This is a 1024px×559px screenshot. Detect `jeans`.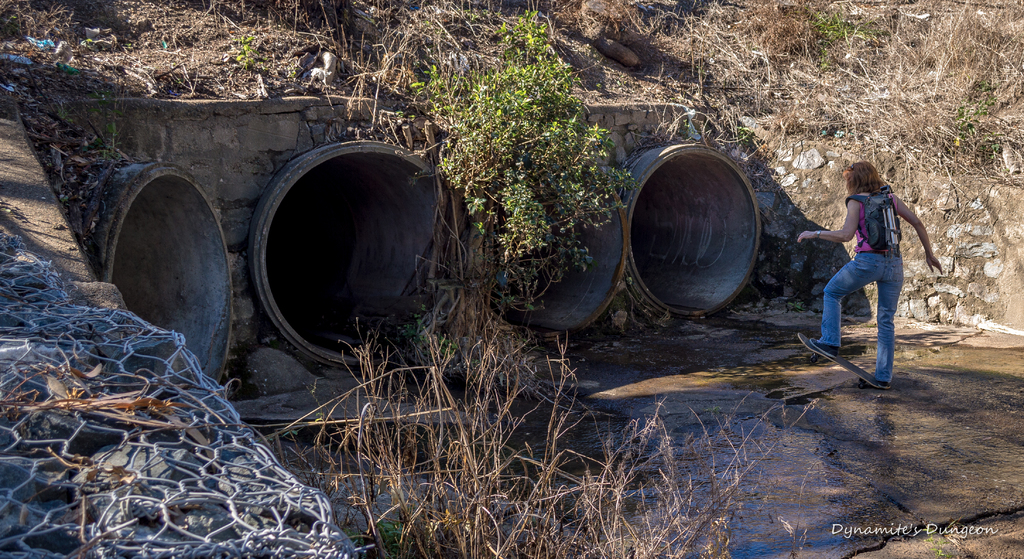
(822,233,923,380).
